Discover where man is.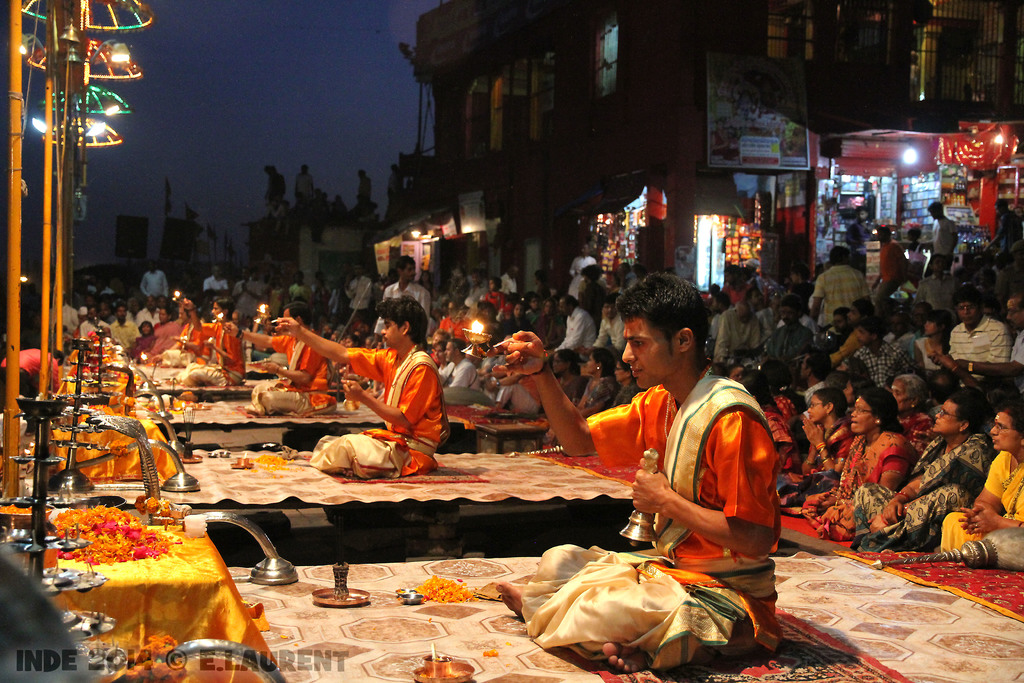
Discovered at Rect(980, 197, 1012, 249).
